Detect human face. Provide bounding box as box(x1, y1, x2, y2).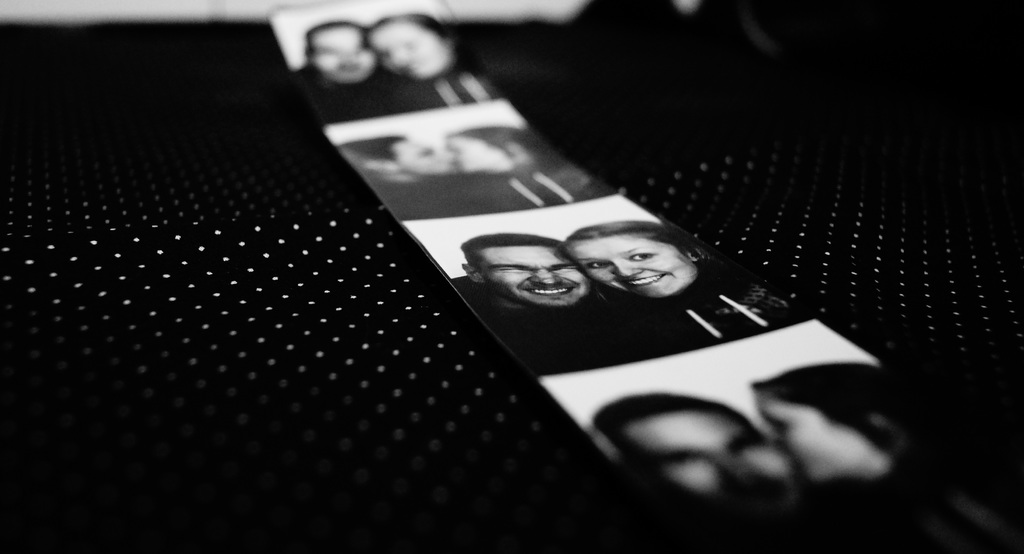
box(630, 413, 801, 507).
